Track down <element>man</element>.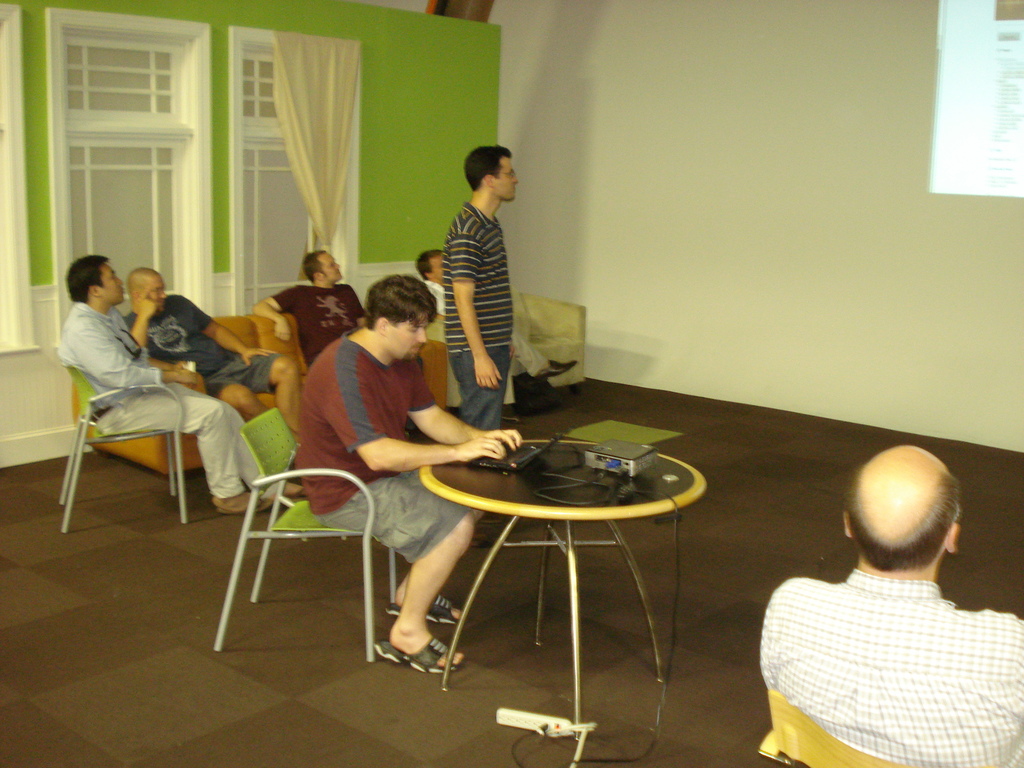
Tracked to 298, 274, 520, 675.
